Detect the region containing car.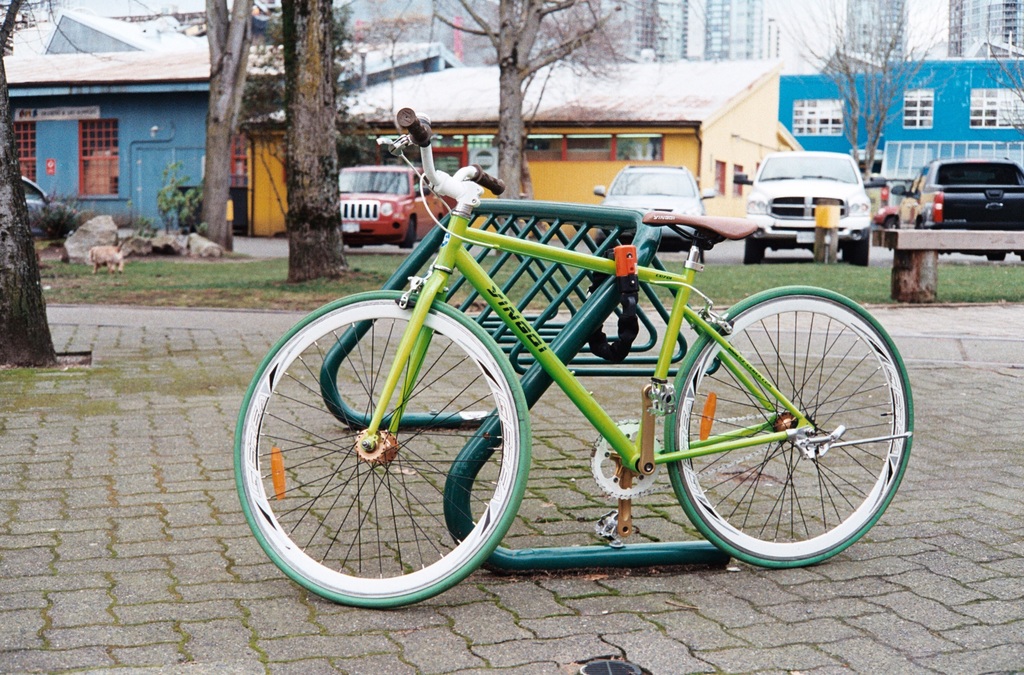
{"x1": 339, "y1": 169, "x2": 450, "y2": 256}.
